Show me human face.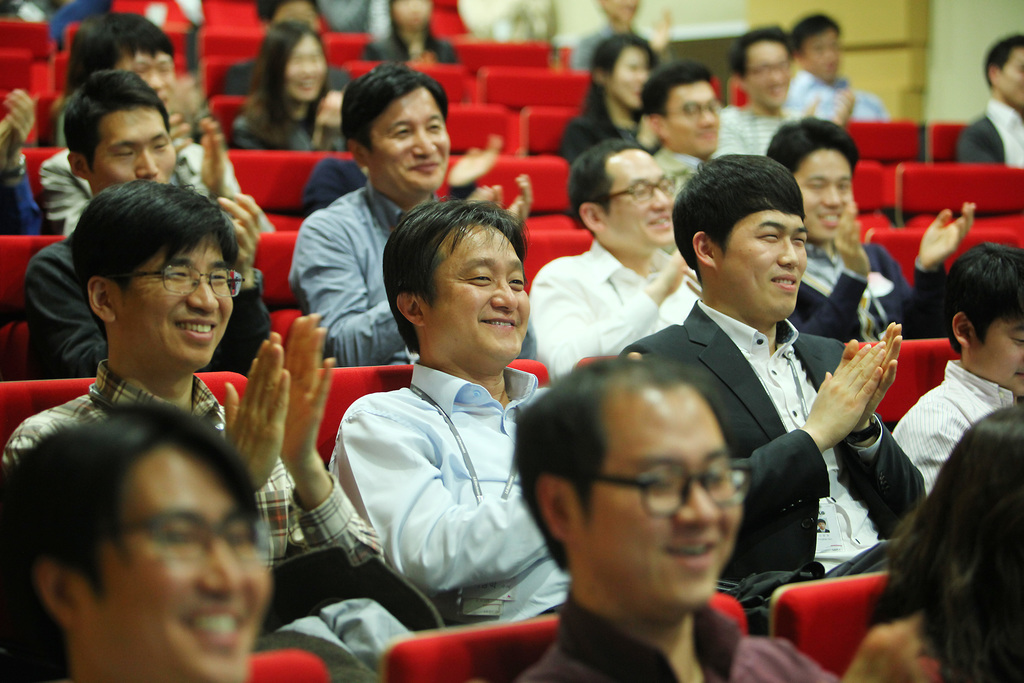
human face is here: (724, 204, 808, 317).
